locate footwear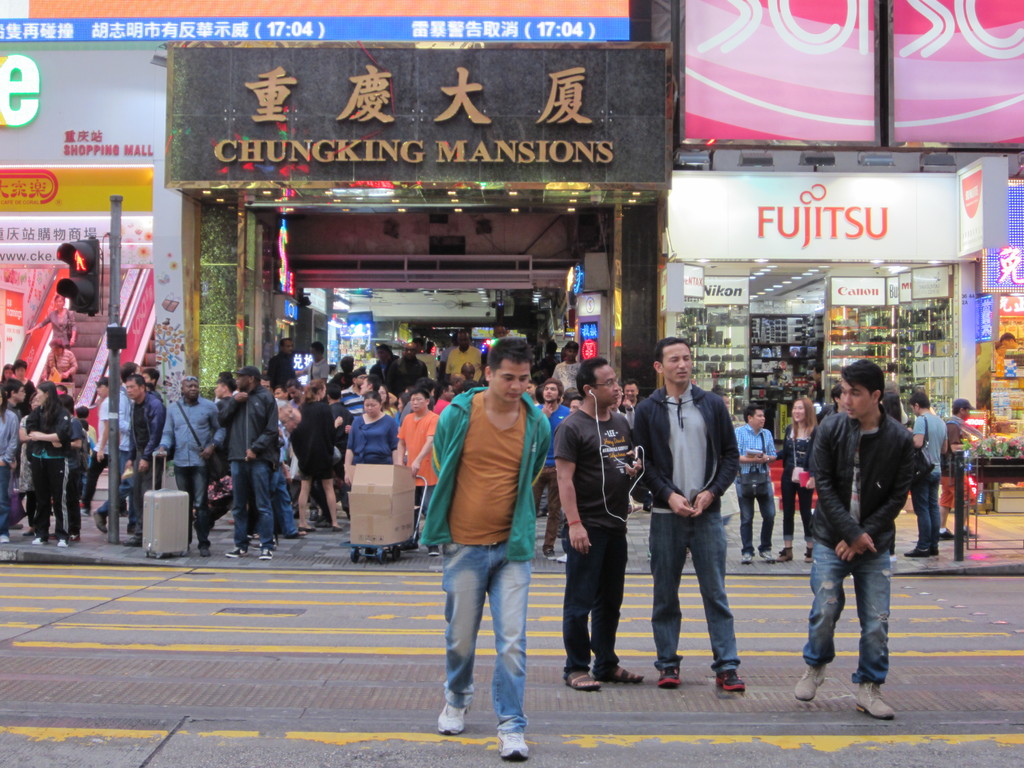
<region>96, 508, 107, 533</region>
